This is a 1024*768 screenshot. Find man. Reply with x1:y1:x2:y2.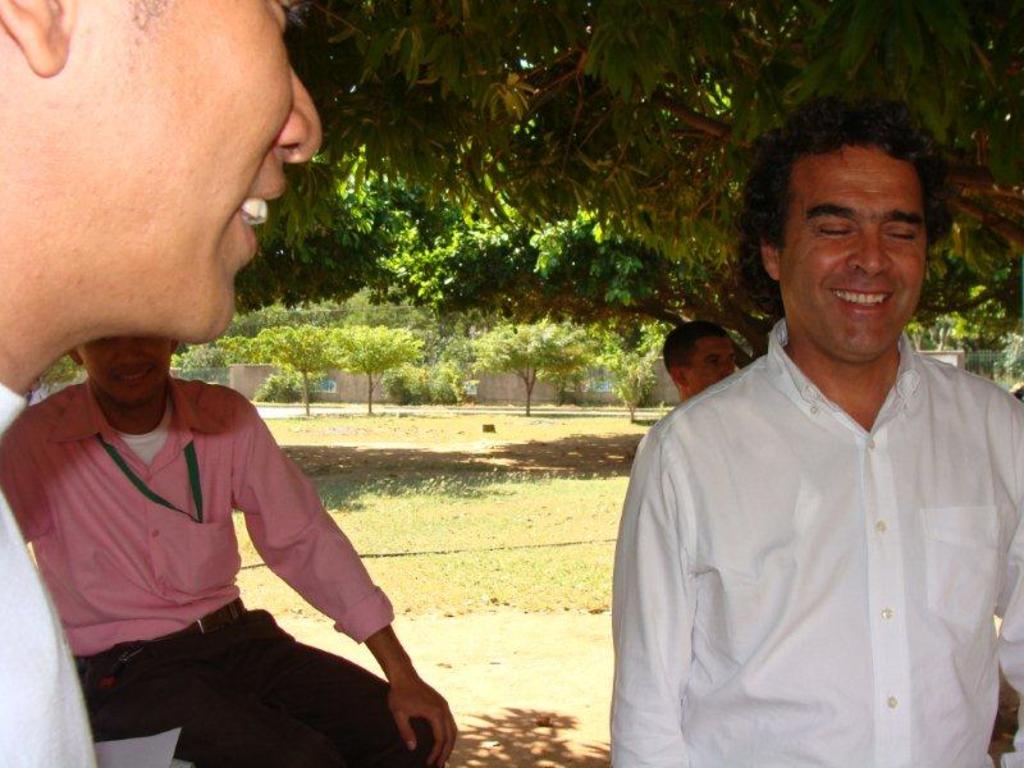
659:314:742:415.
